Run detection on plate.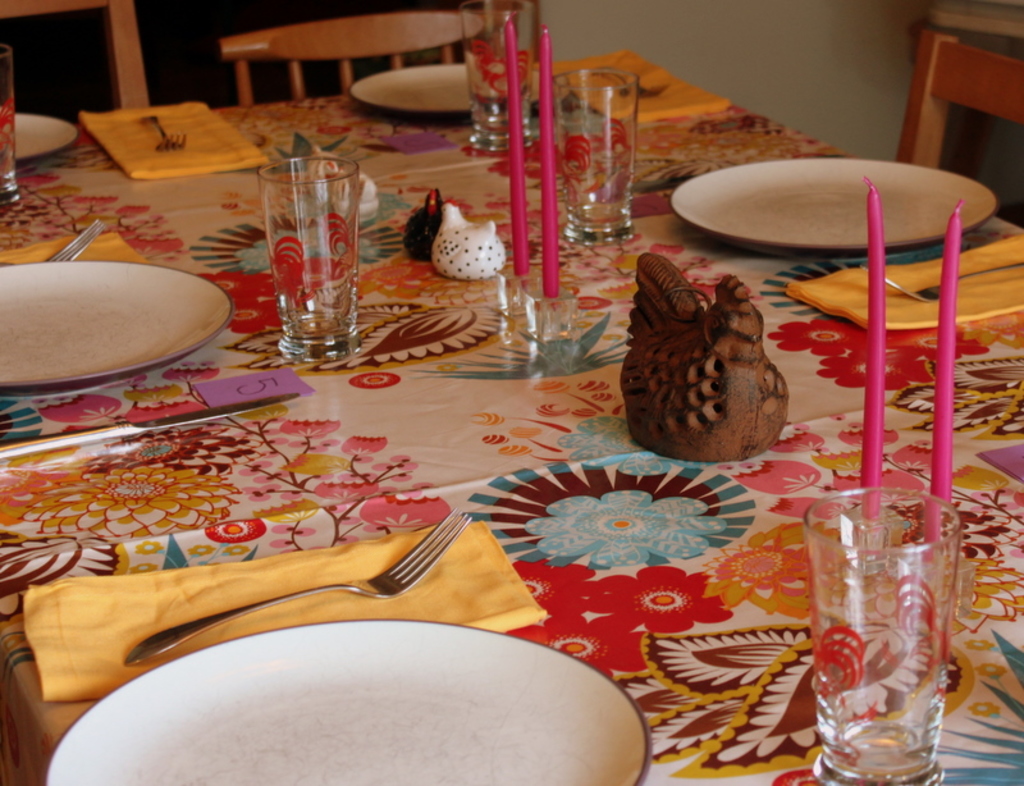
Result: 0/109/87/163.
